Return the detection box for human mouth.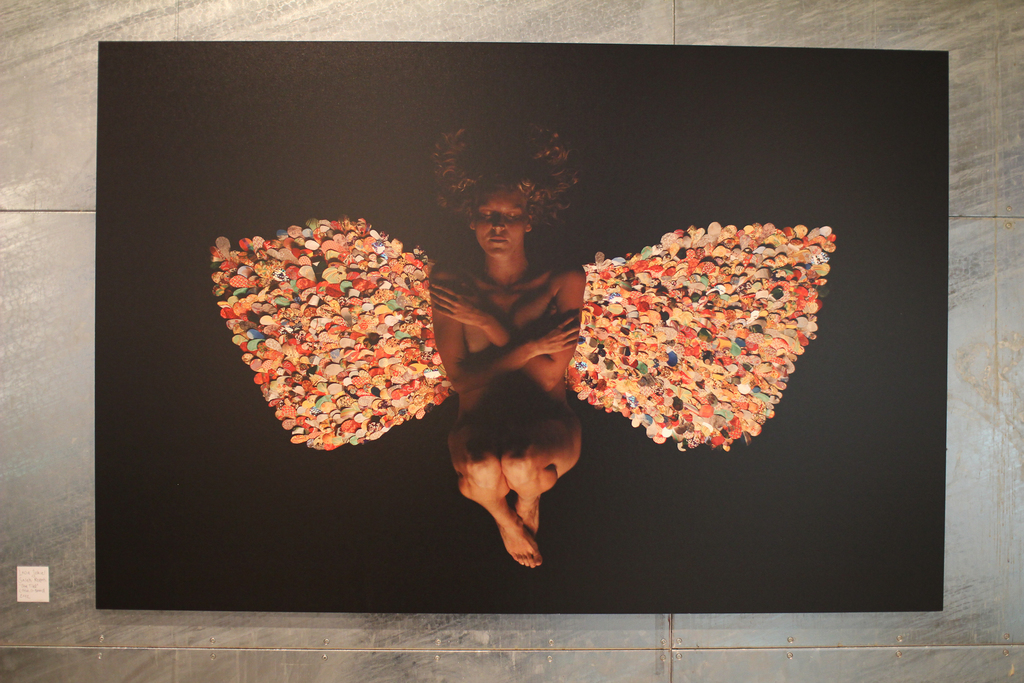
(x1=493, y1=235, x2=508, y2=251).
